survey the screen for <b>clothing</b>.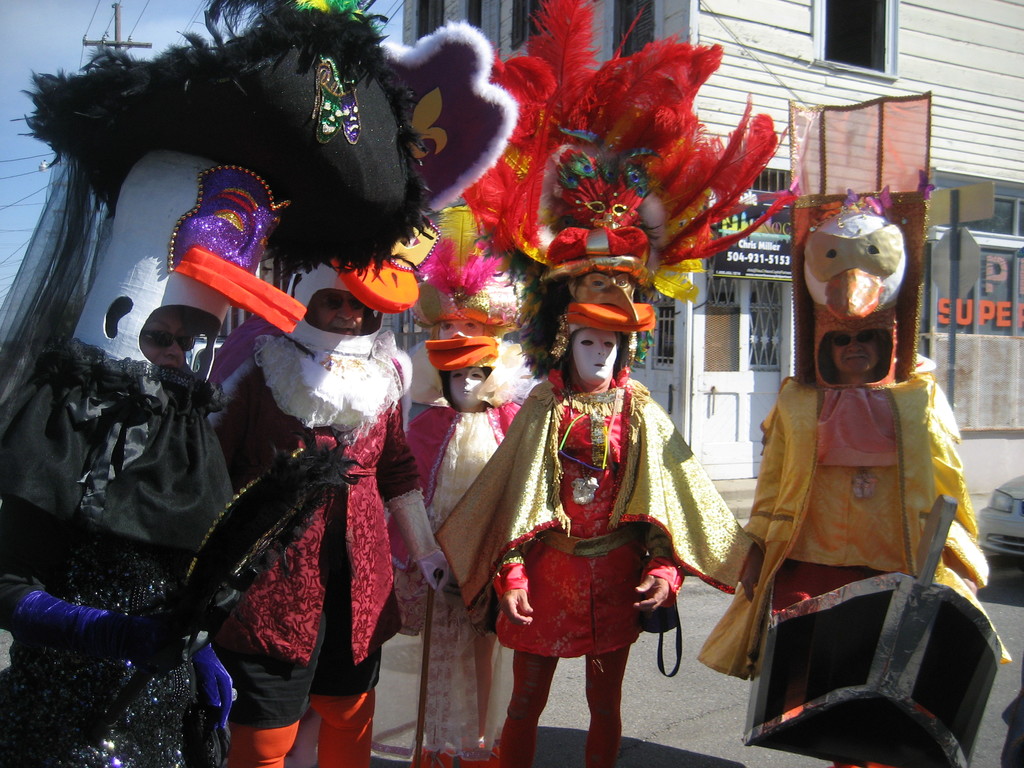
Survey found: 388, 400, 523, 767.
